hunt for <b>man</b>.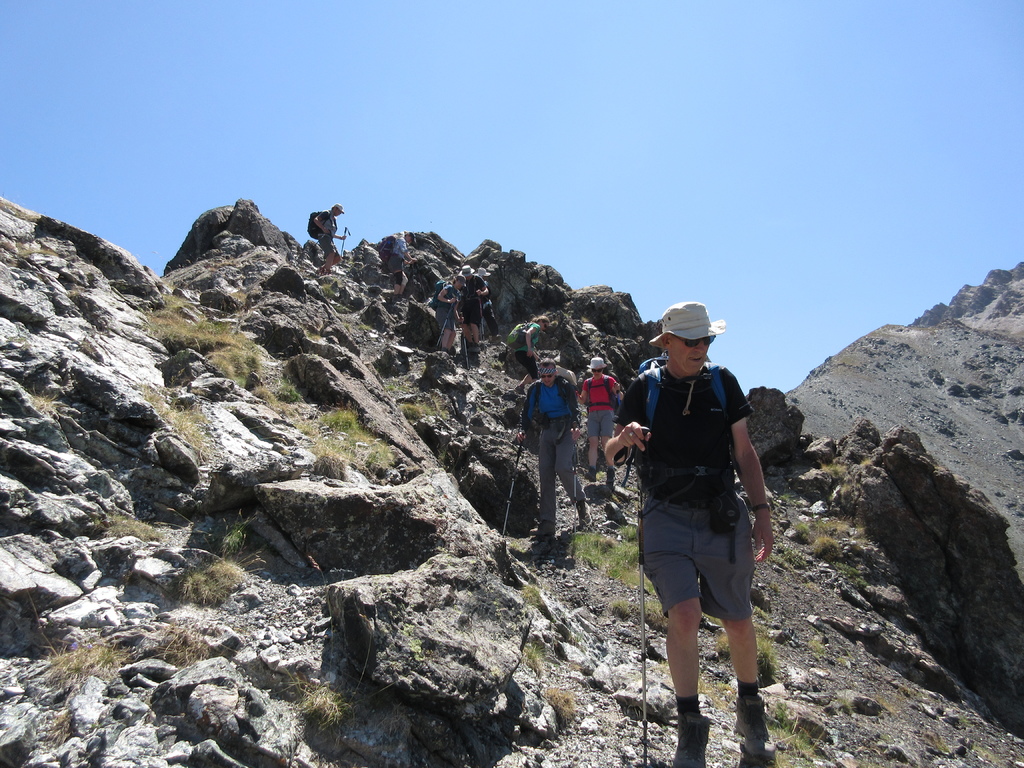
Hunted down at region(452, 264, 492, 363).
